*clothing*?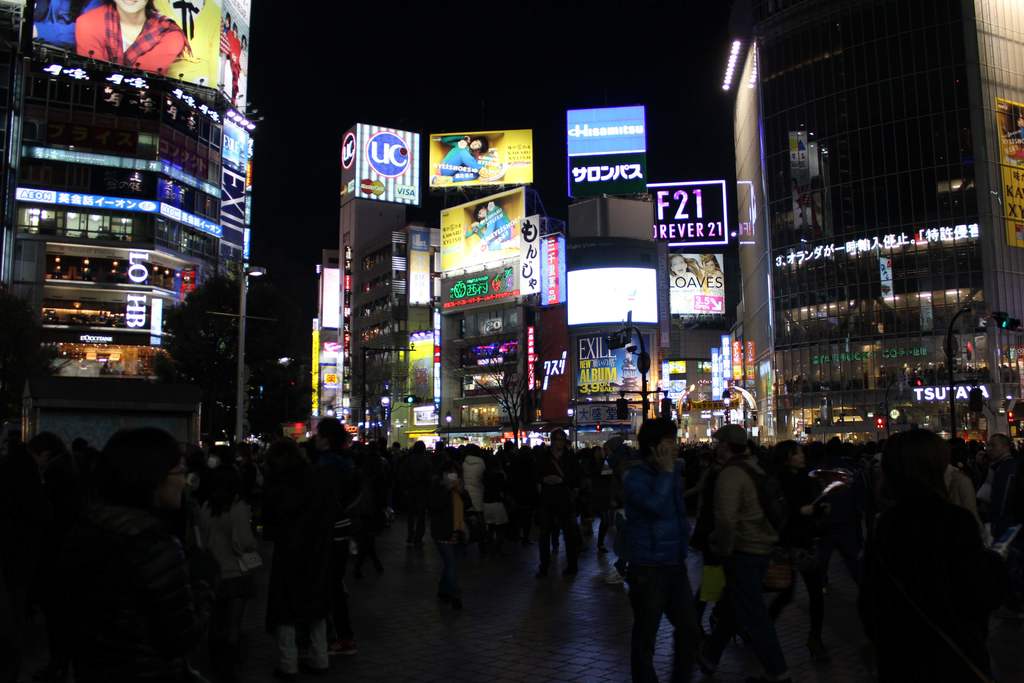
x1=263, y1=491, x2=333, y2=663
